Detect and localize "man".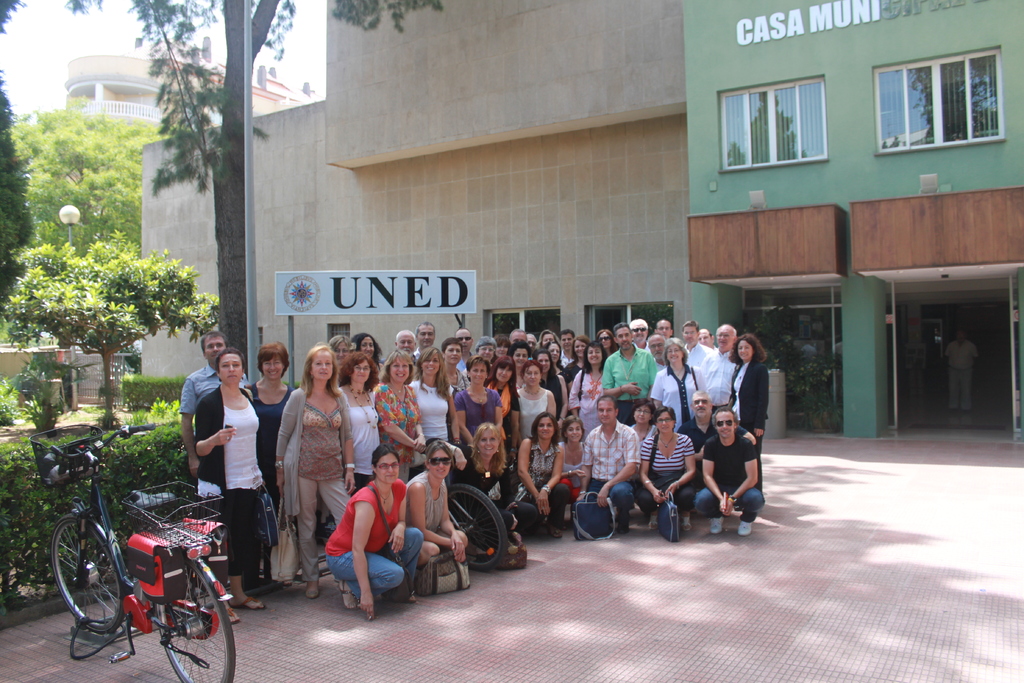
Localized at (414, 323, 433, 351).
